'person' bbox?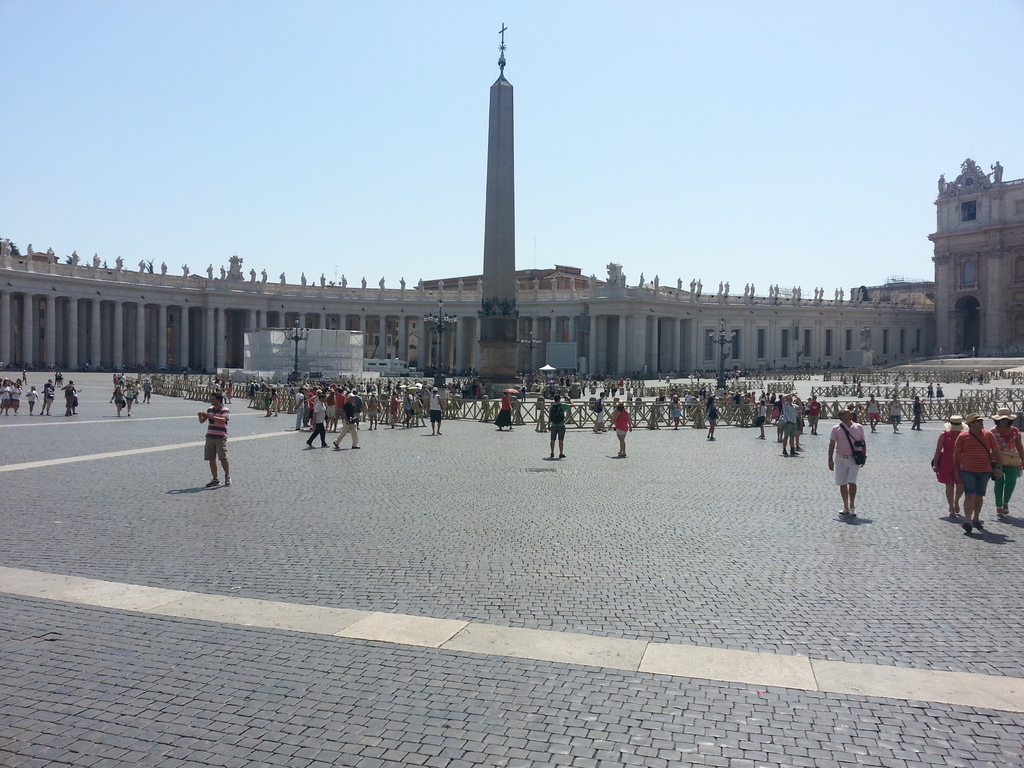
left=778, top=390, right=799, bottom=459
